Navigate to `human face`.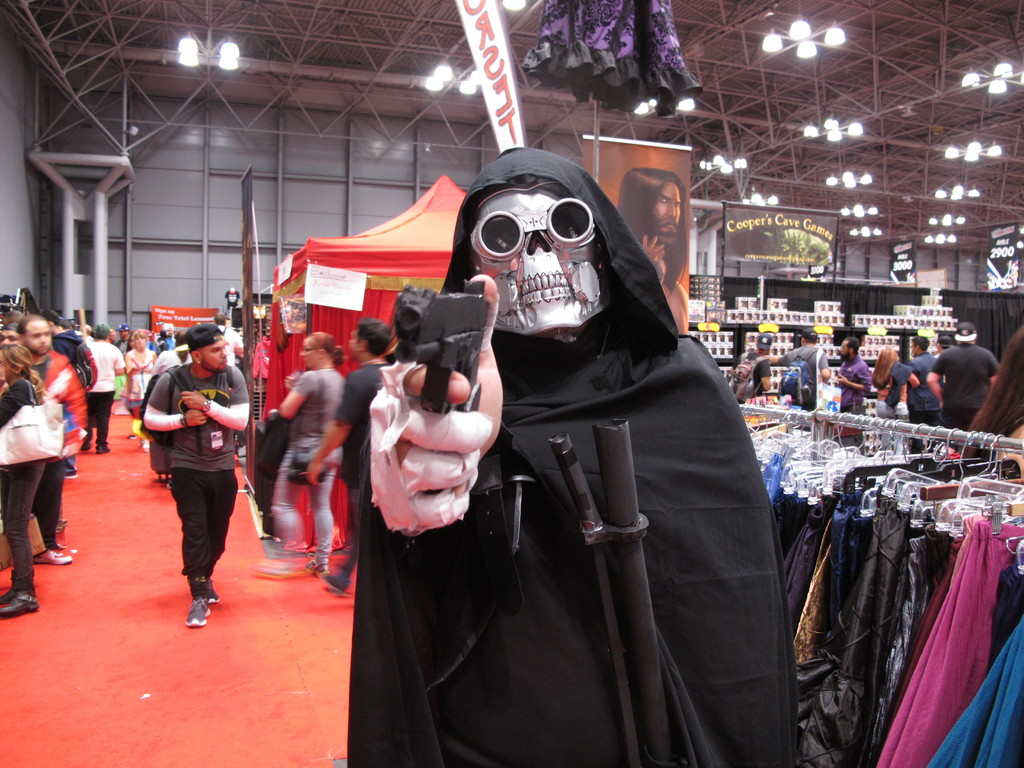
Navigation target: pyautogui.locateOnScreen(0, 355, 12, 380).
